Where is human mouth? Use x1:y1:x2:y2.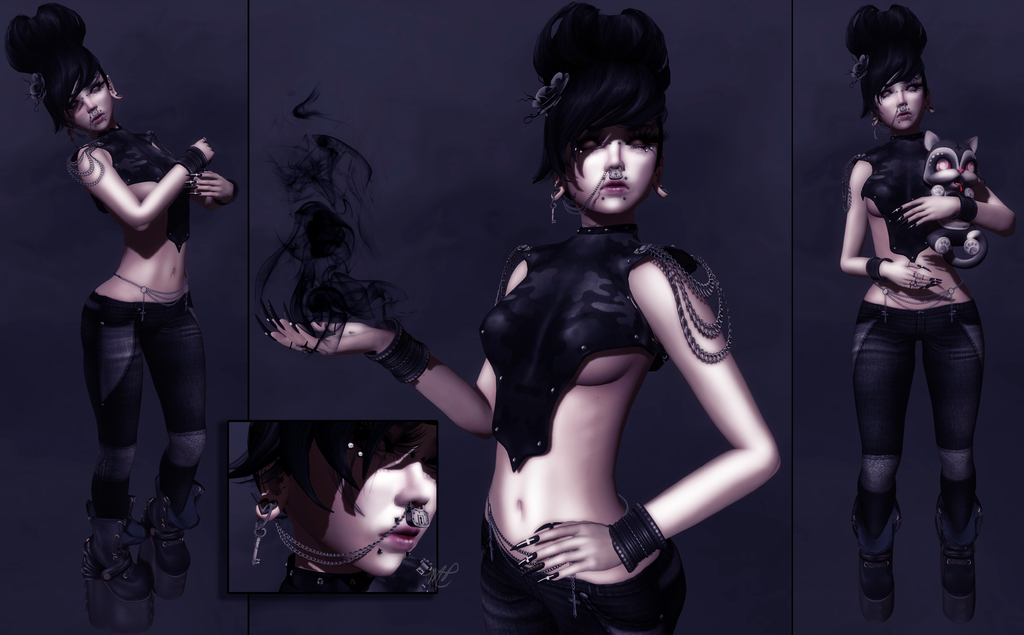
89:109:108:125.
